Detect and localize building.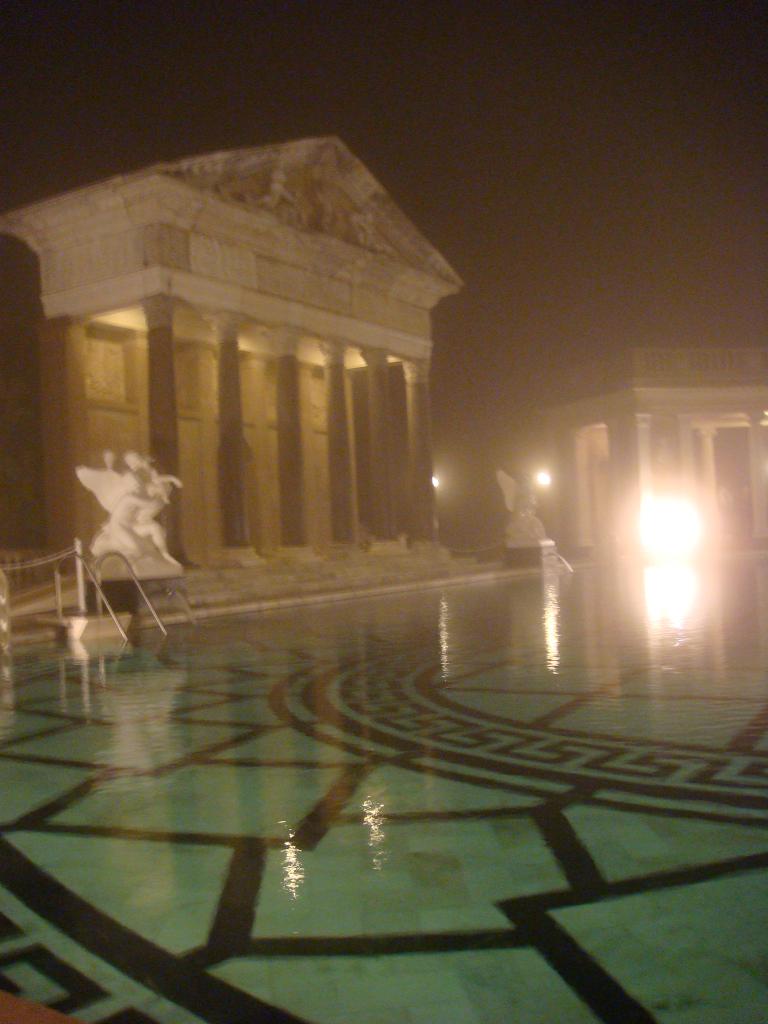
Localized at Rect(0, 140, 467, 599).
